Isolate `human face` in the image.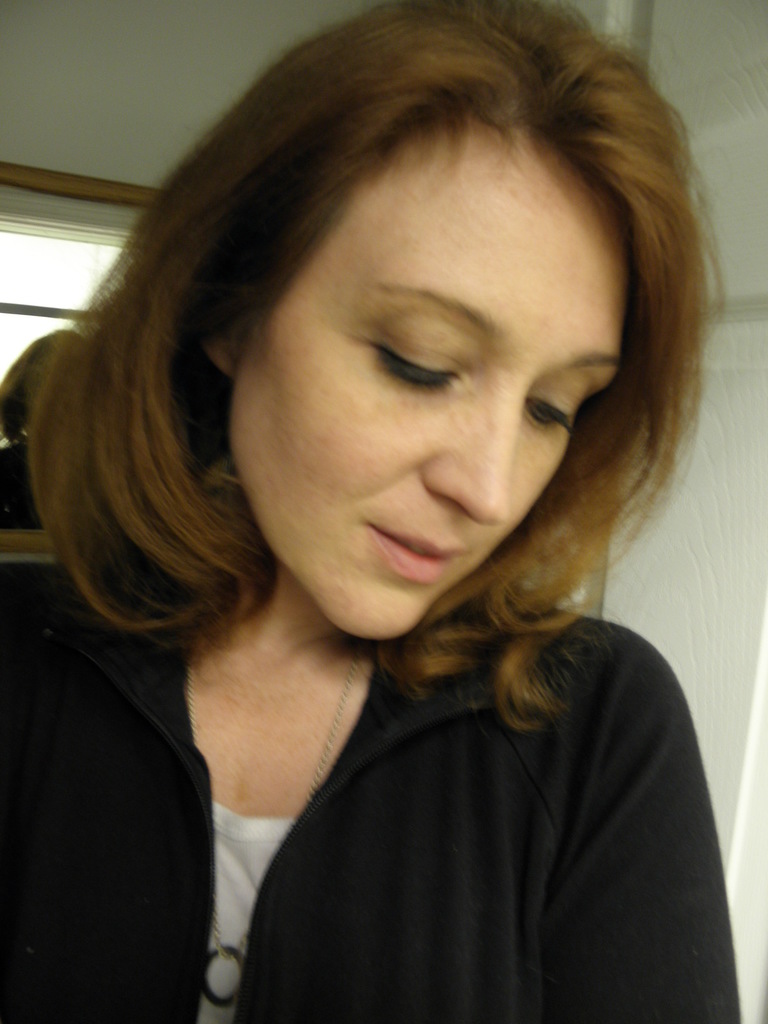
Isolated region: {"x1": 227, "y1": 136, "x2": 631, "y2": 645}.
